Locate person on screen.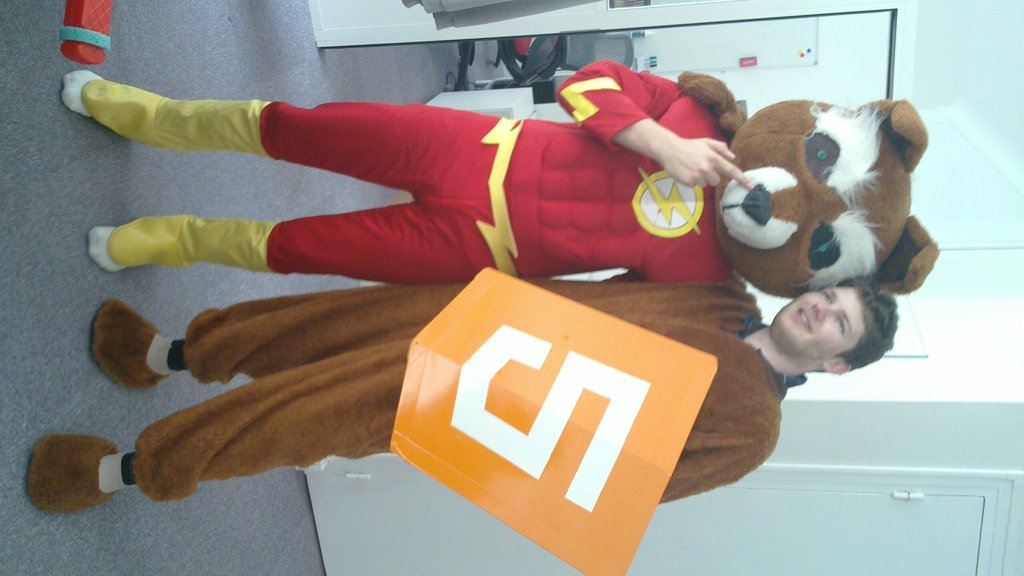
On screen at pyautogui.locateOnScreen(100, 63, 891, 377).
